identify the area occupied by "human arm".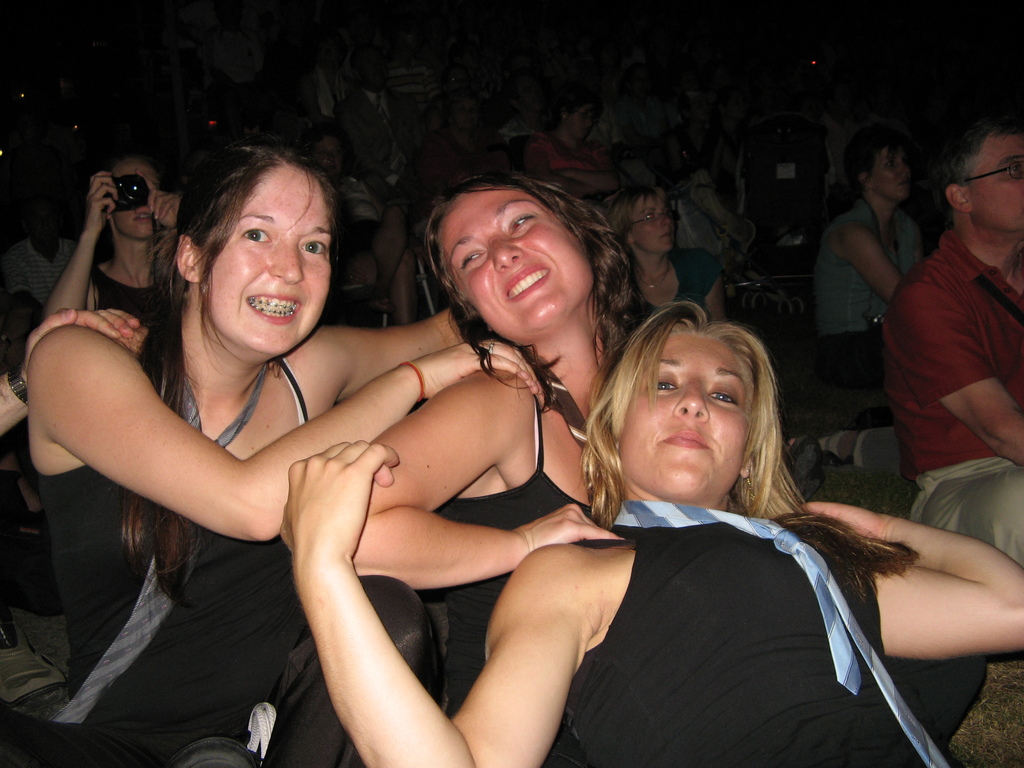
Area: box=[273, 435, 605, 767].
